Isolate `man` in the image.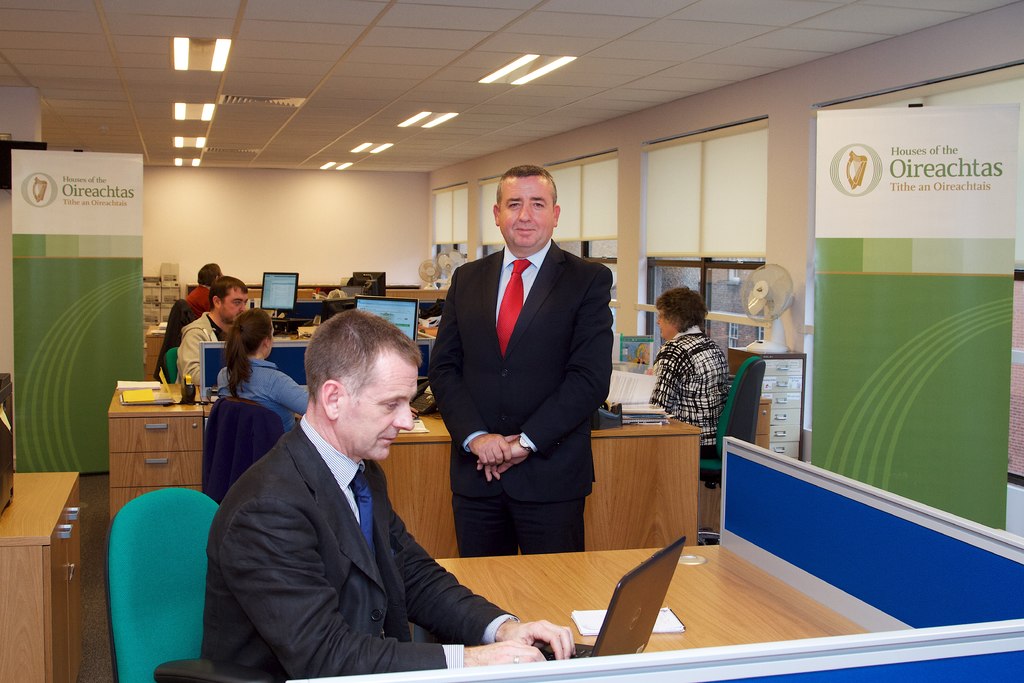
Isolated region: [194, 309, 582, 680].
